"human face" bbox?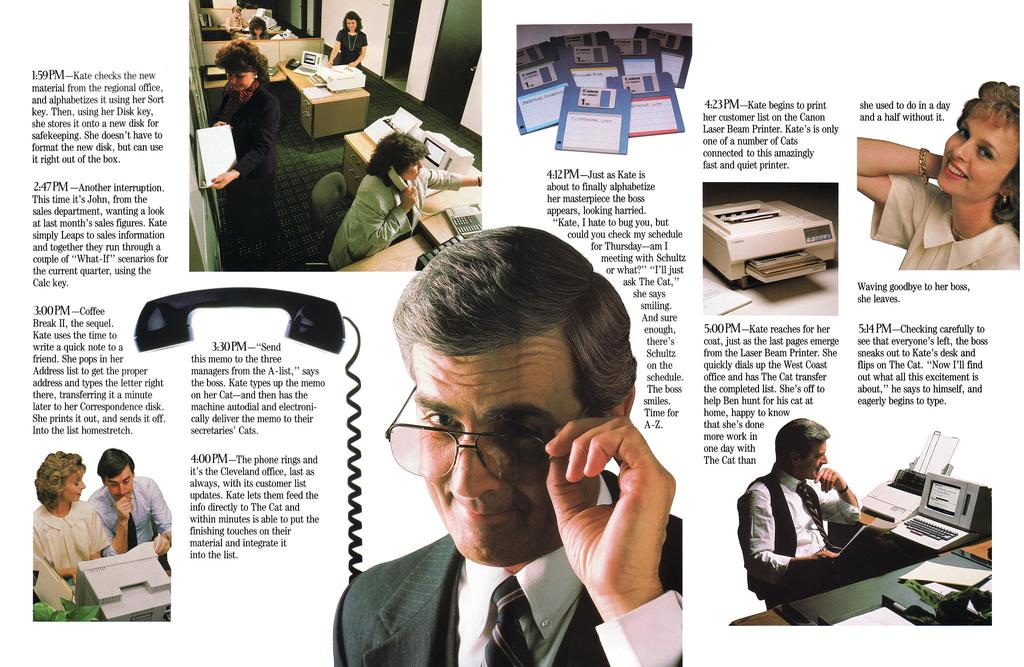
bbox=(64, 467, 86, 508)
